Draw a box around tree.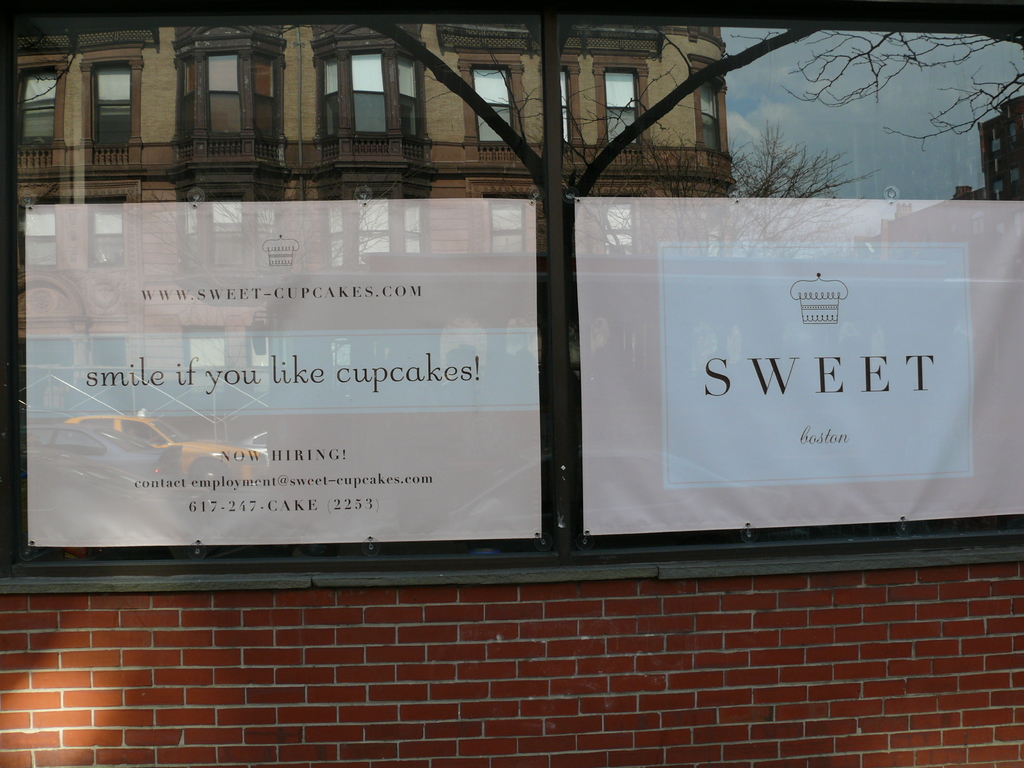
x1=414 y1=32 x2=708 y2=446.
